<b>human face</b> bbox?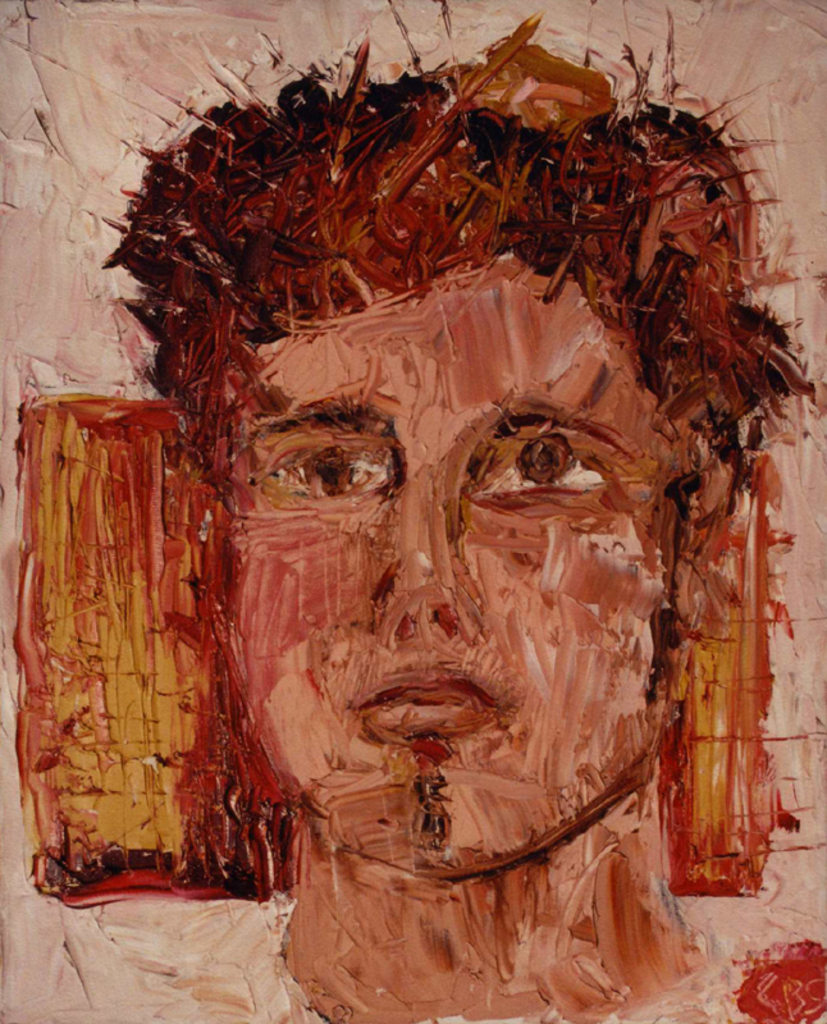
224, 253, 687, 891
